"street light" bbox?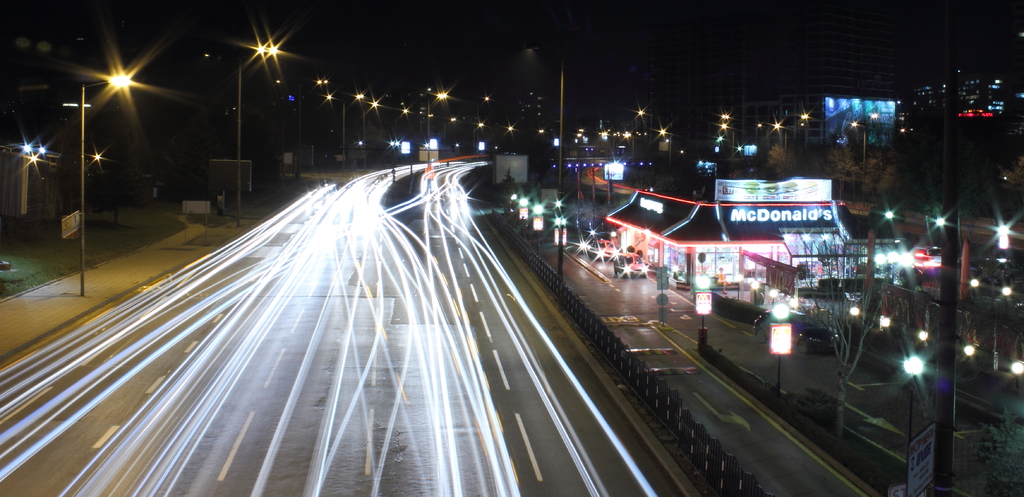
x1=432, y1=90, x2=451, y2=150
